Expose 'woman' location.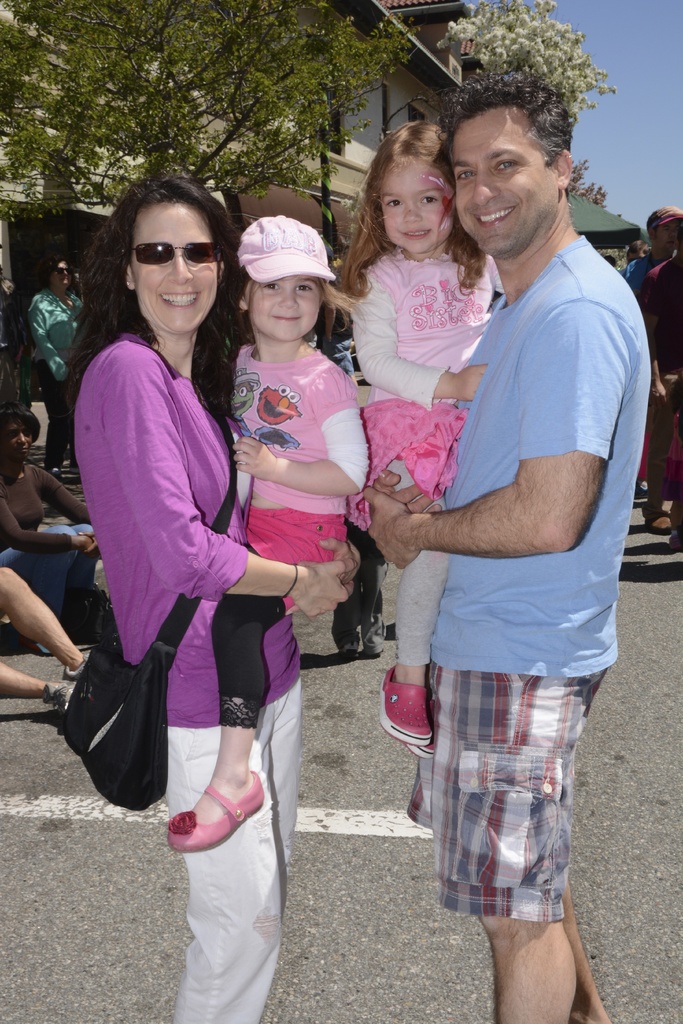
Exposed at <bbox>0, 399, 103, 658</bbox>.
